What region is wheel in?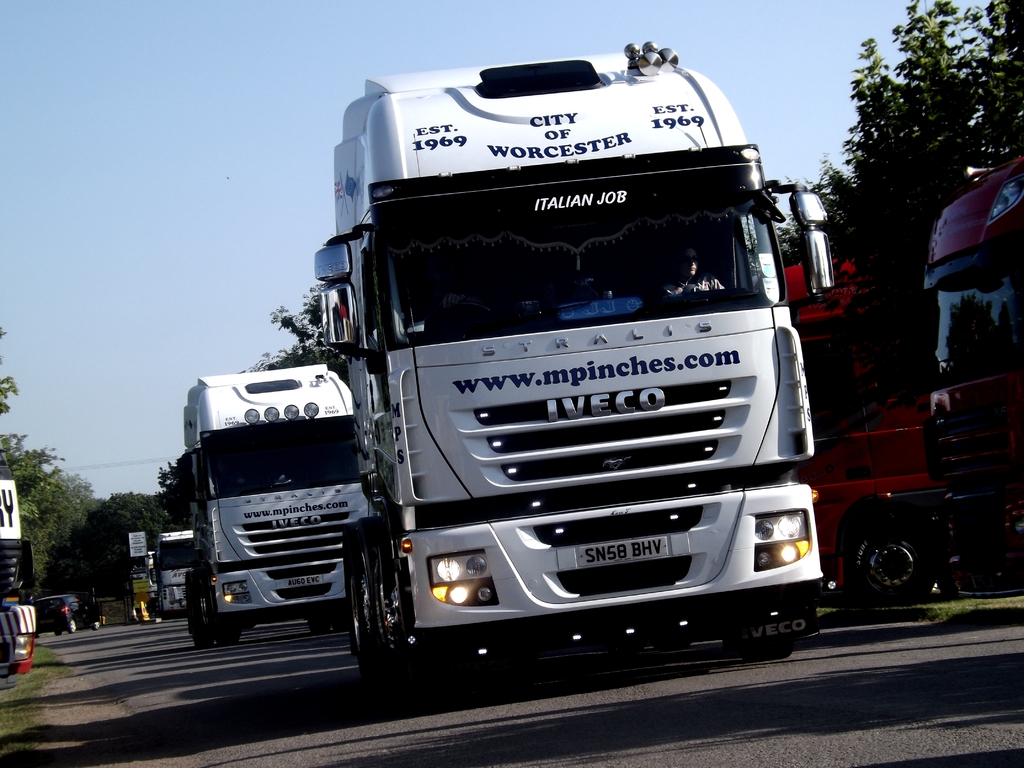
locate(67, 617, 76, 631).
